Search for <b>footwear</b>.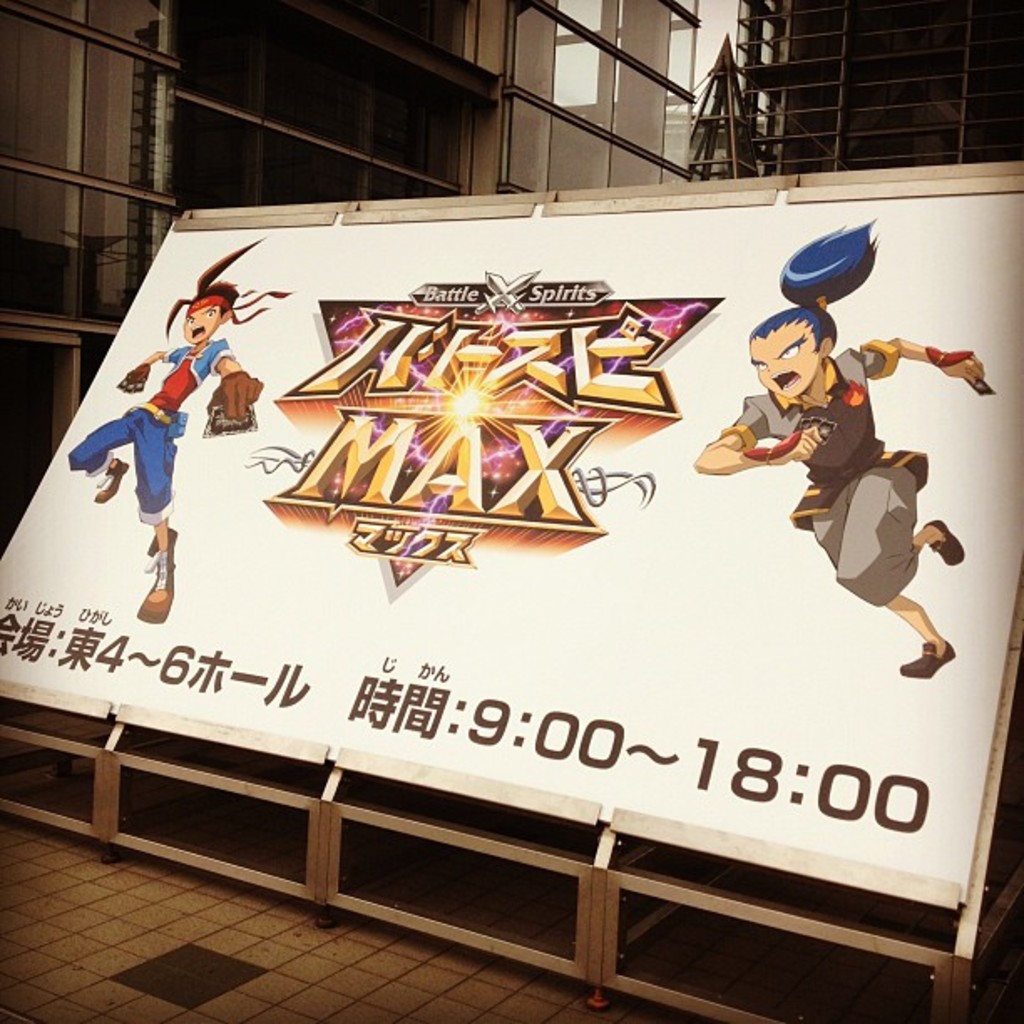
Found at select_region(935, 517, 965, 566).
